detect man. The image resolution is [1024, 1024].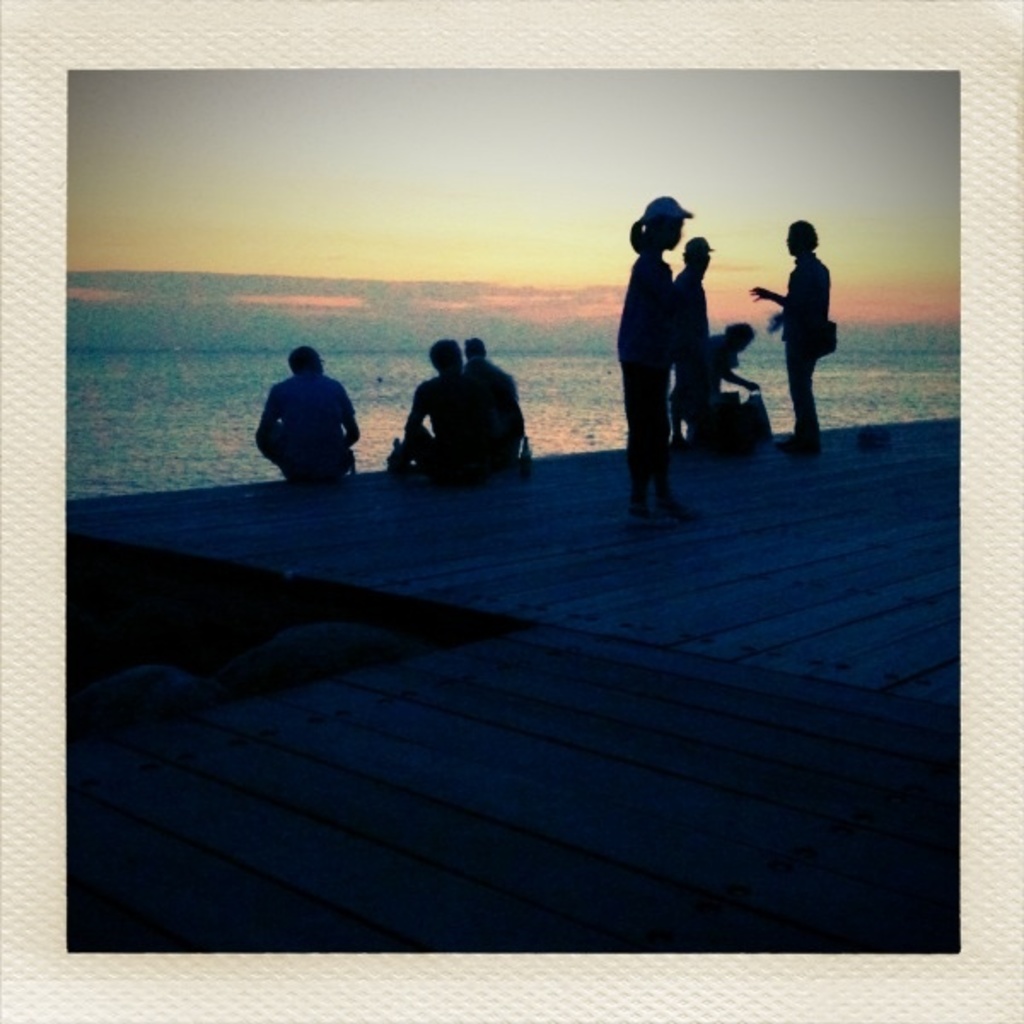
l=669, t=237, r=708, b=447.
